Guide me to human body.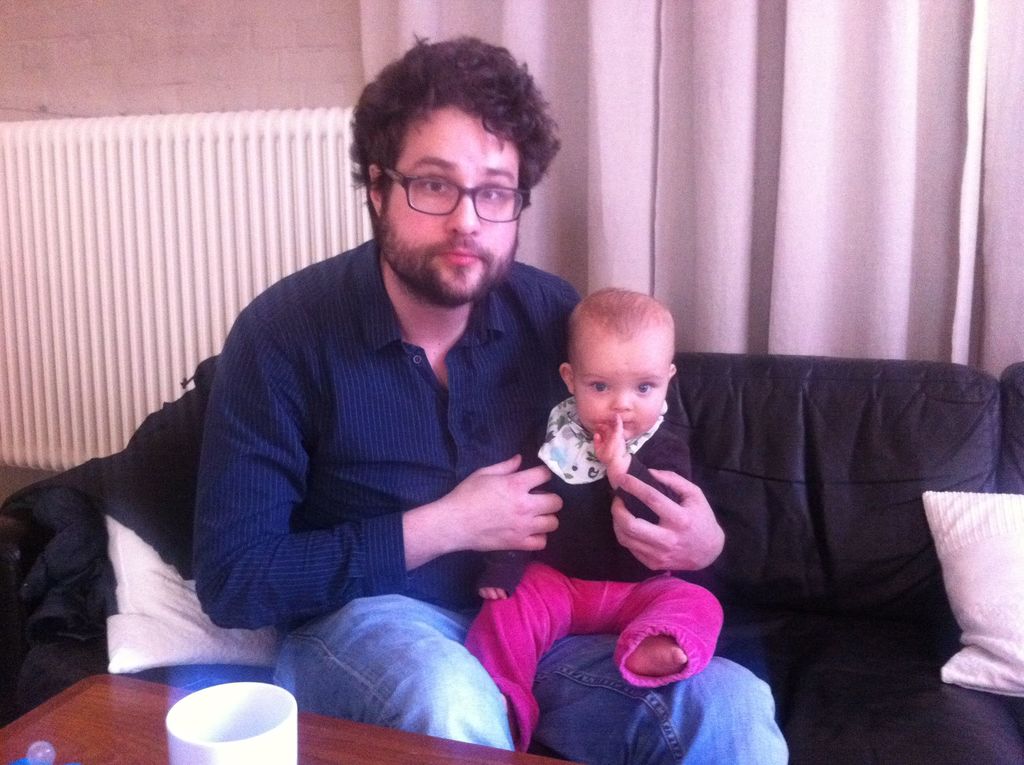
Guidance: pyautogui.locateOnScreen(189, 37, 780, 762).
